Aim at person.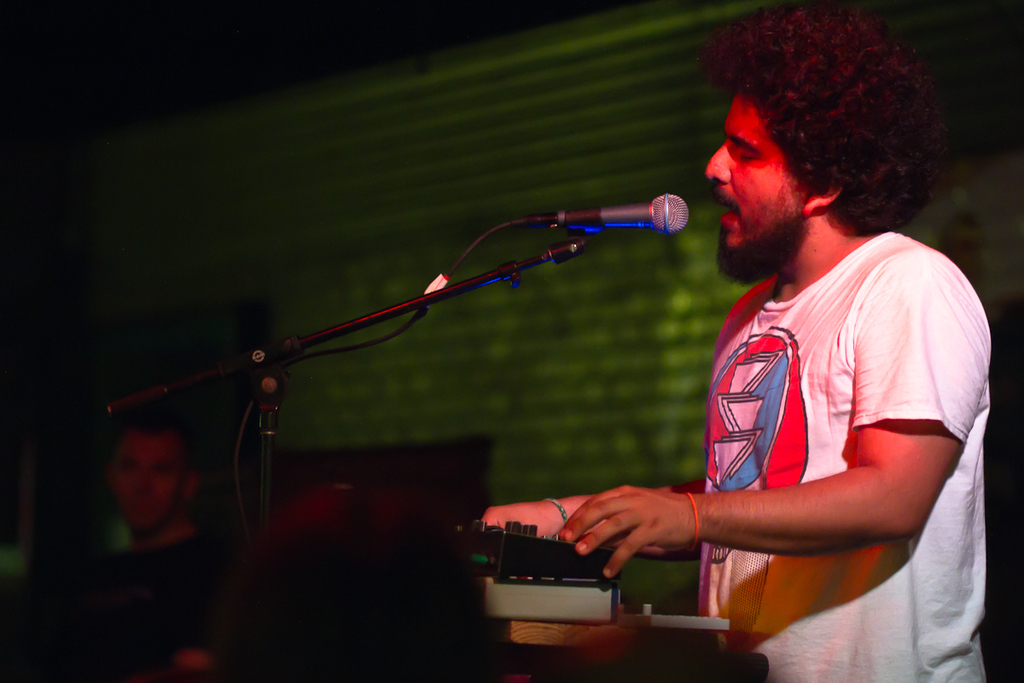
Aimed at pyautogui.locateOnScreen(104, 389, 220, 558).
